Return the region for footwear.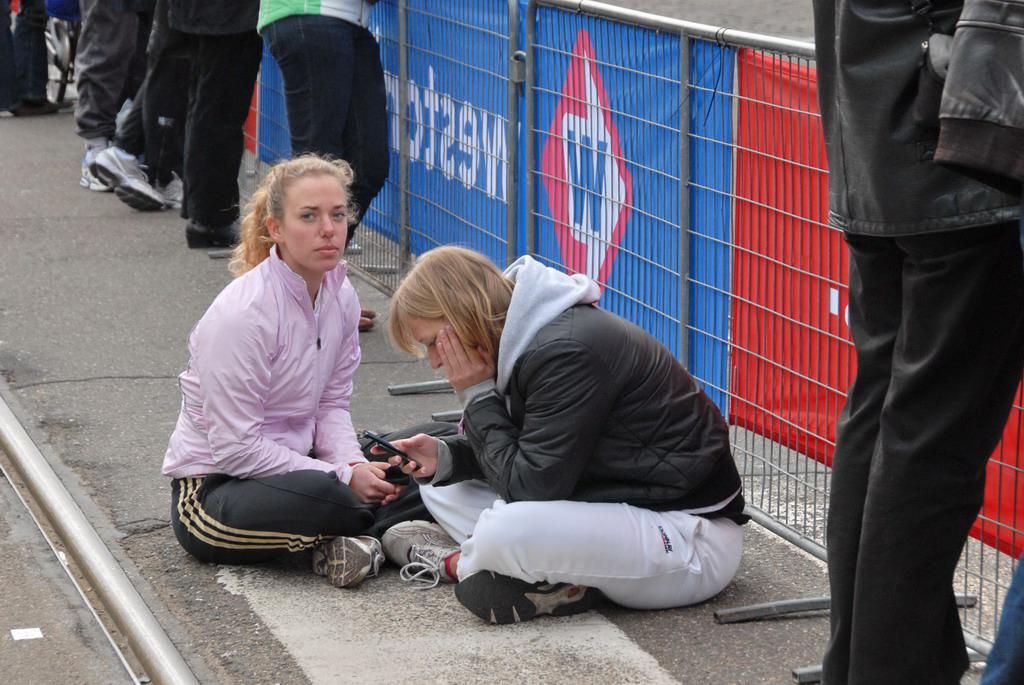
l=308, t=534, r=386, b=590.
